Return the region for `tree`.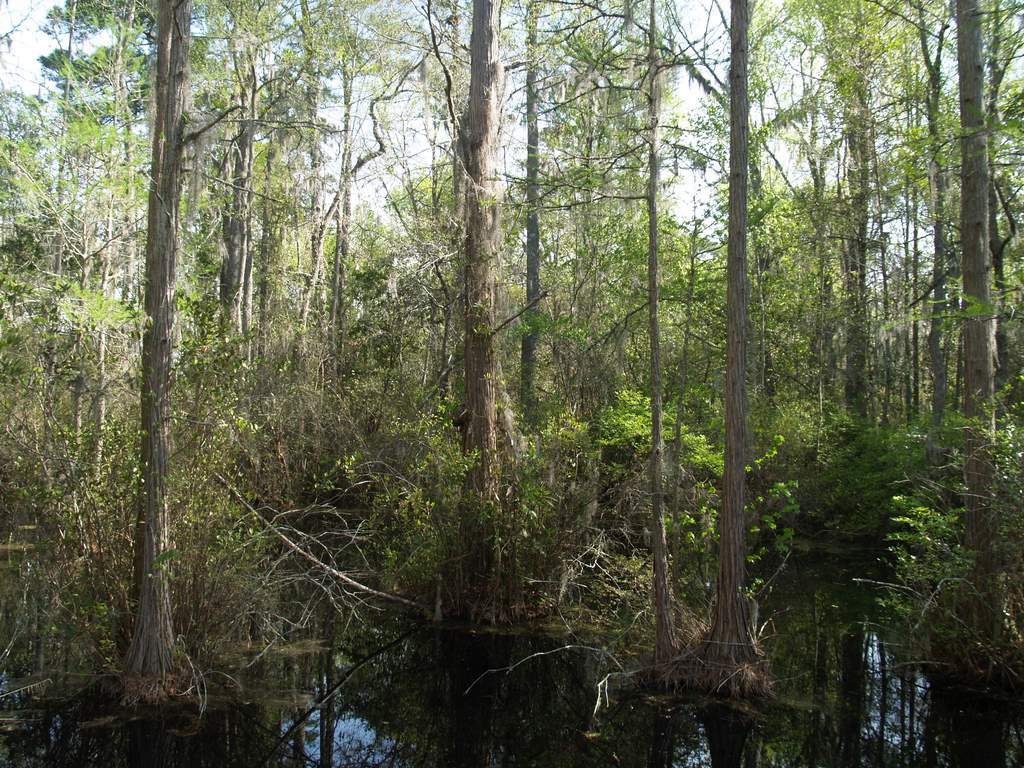
392 0 541 573.
